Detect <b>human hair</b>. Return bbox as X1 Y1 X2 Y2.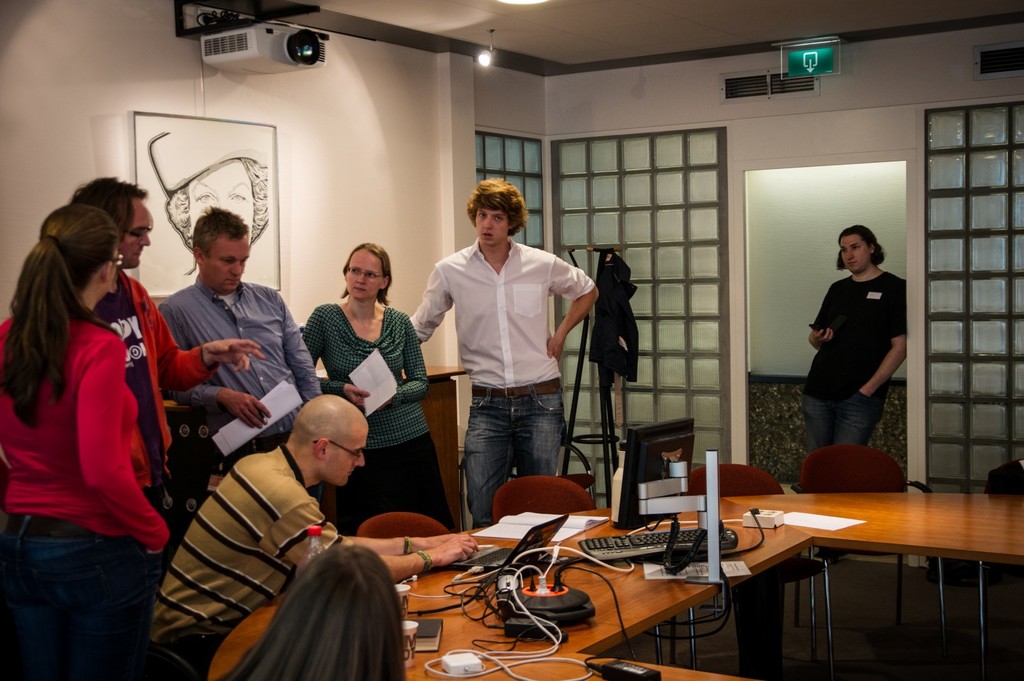
32 165 140 403.
